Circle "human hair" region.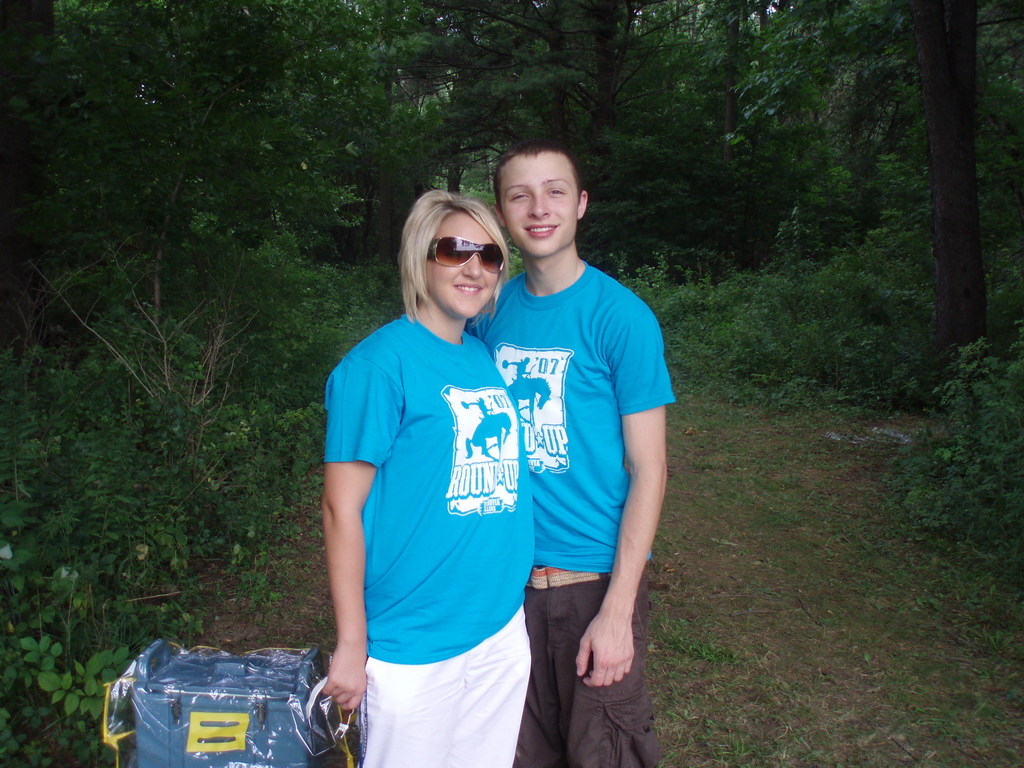
Region: <bbox>387, 182, 514, 349</bbox>.
